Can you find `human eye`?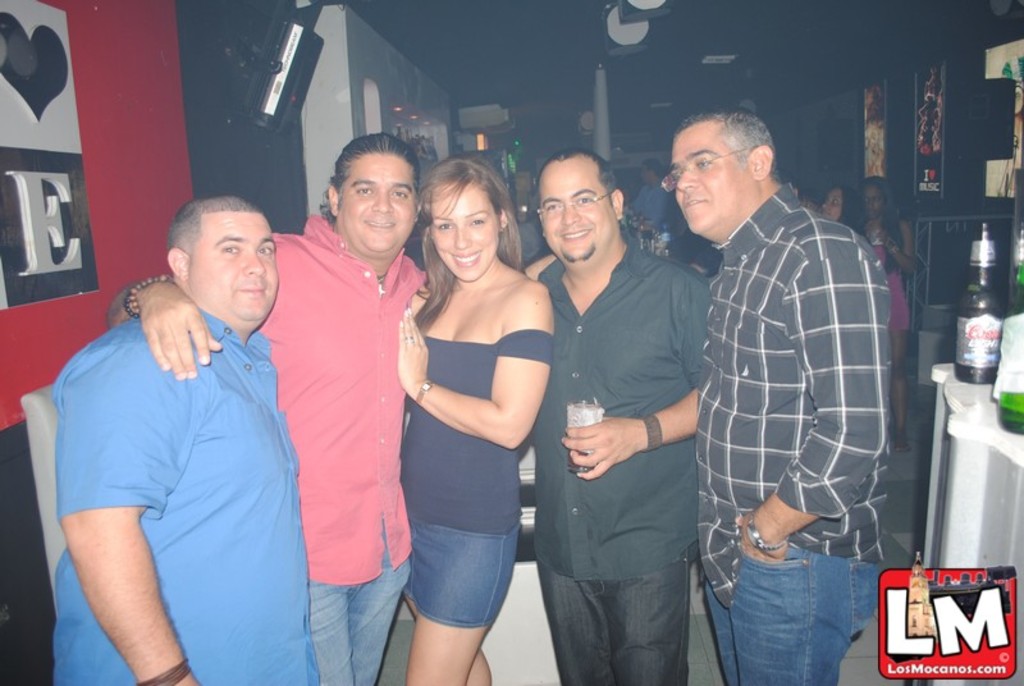
Yes, bounding box: box=[352, 184, 374, 197].
